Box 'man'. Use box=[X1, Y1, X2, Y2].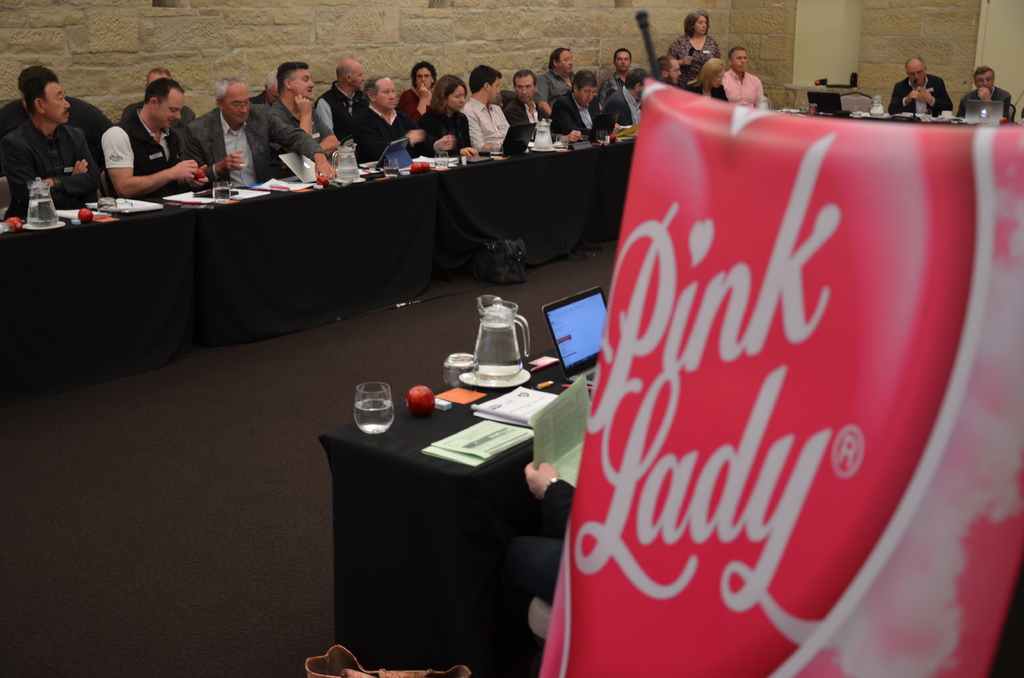
box=[500, 65, 586, 141].
